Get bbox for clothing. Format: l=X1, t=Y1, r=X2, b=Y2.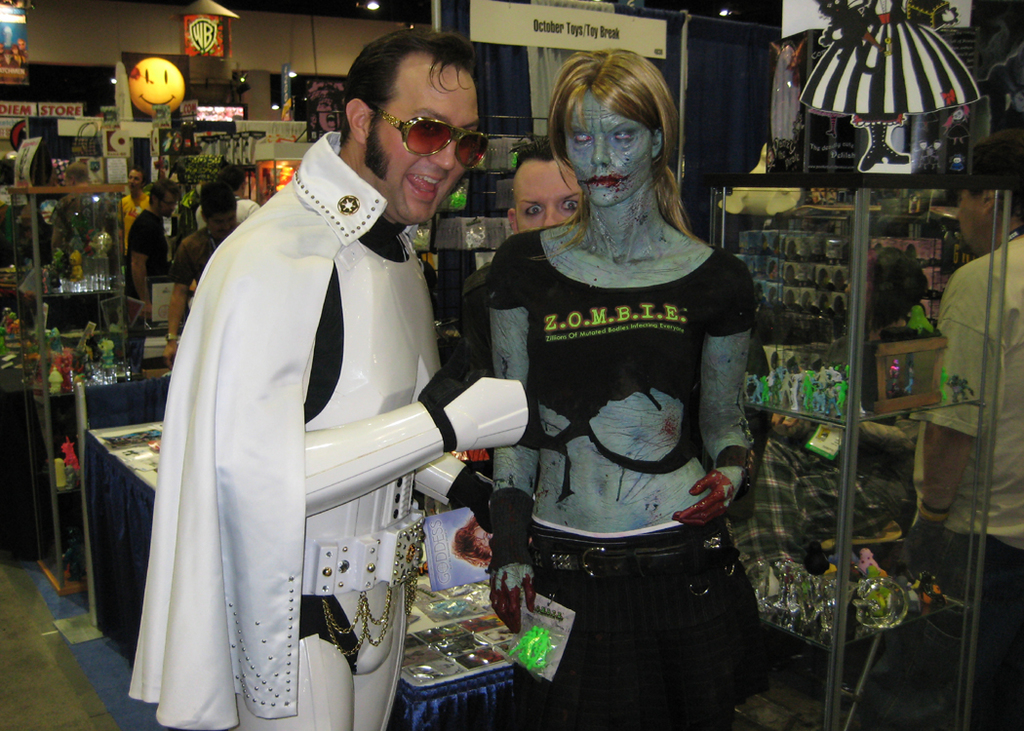
l=120, t=138, r=483, b=730.
